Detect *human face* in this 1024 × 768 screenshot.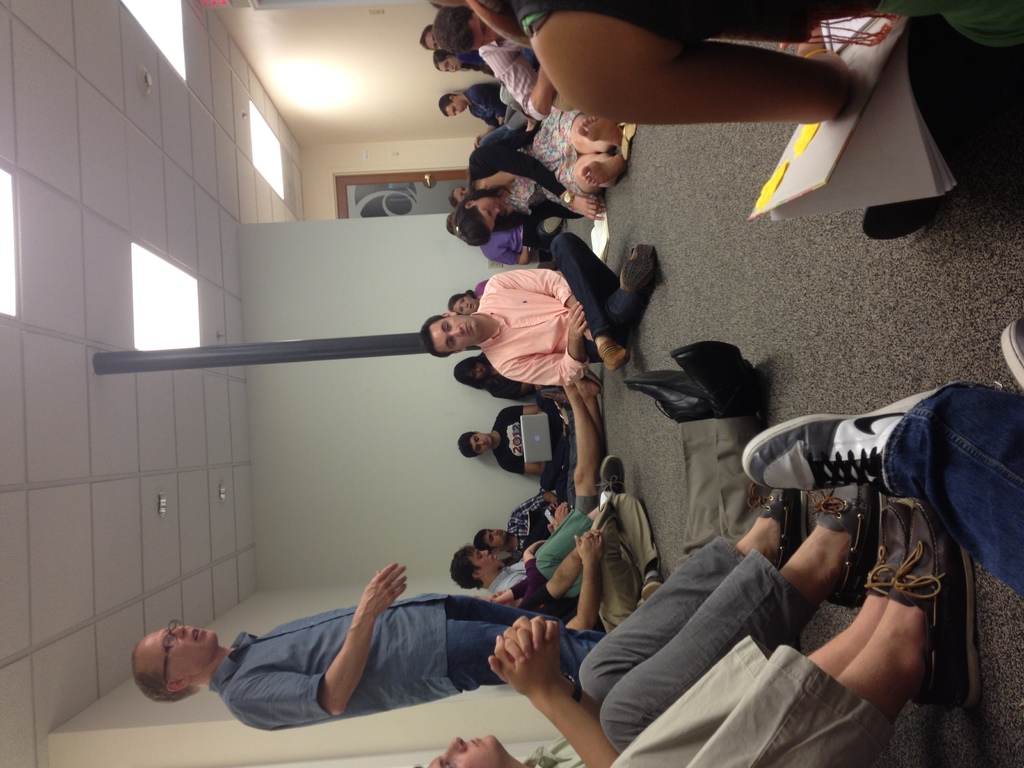
Detection: 452 299 476 312.
